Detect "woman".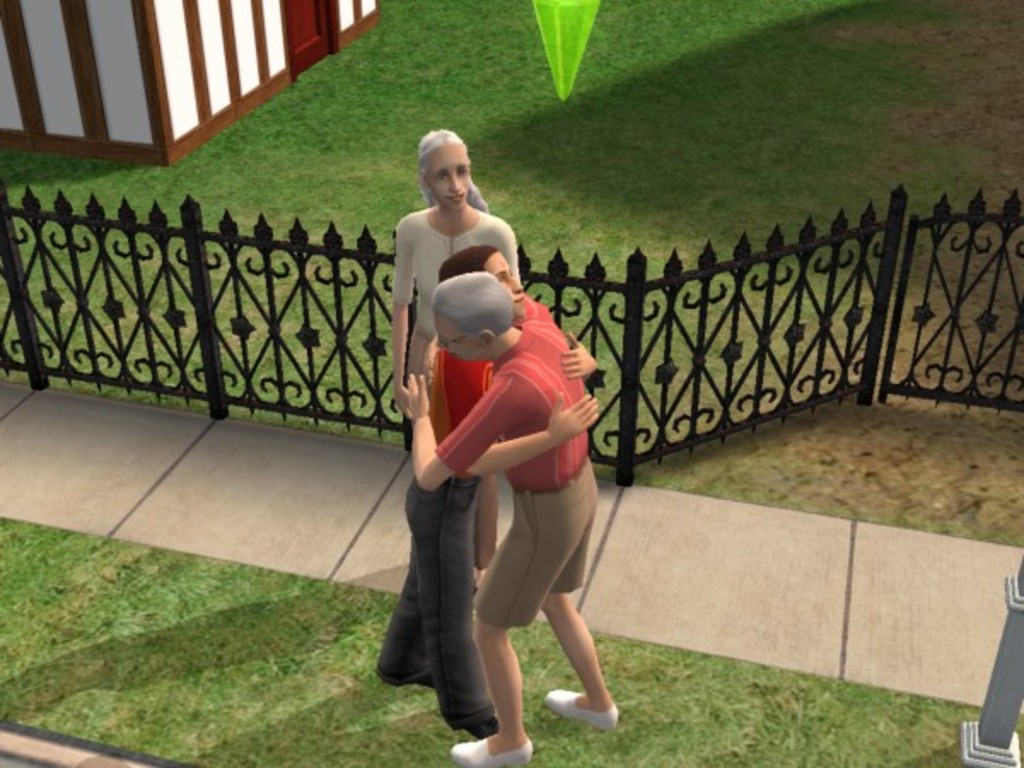
Detected at detection(389, 130, 515, 589).
